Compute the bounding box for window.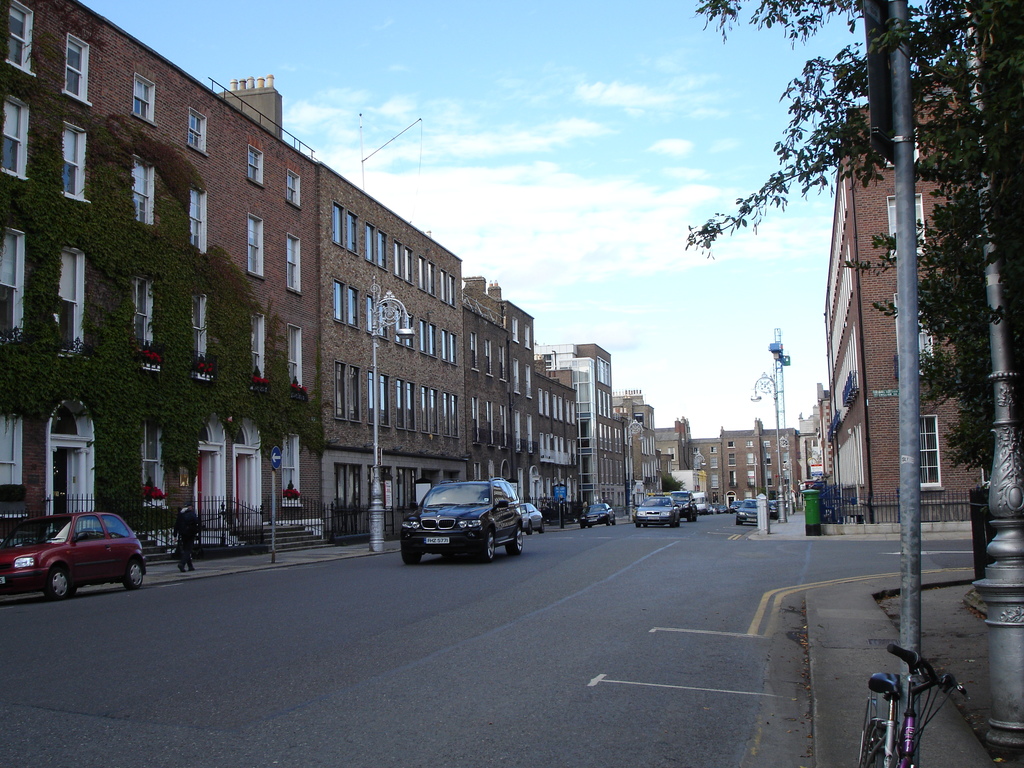
(left=132, top=156, right=154, bottom=223).
